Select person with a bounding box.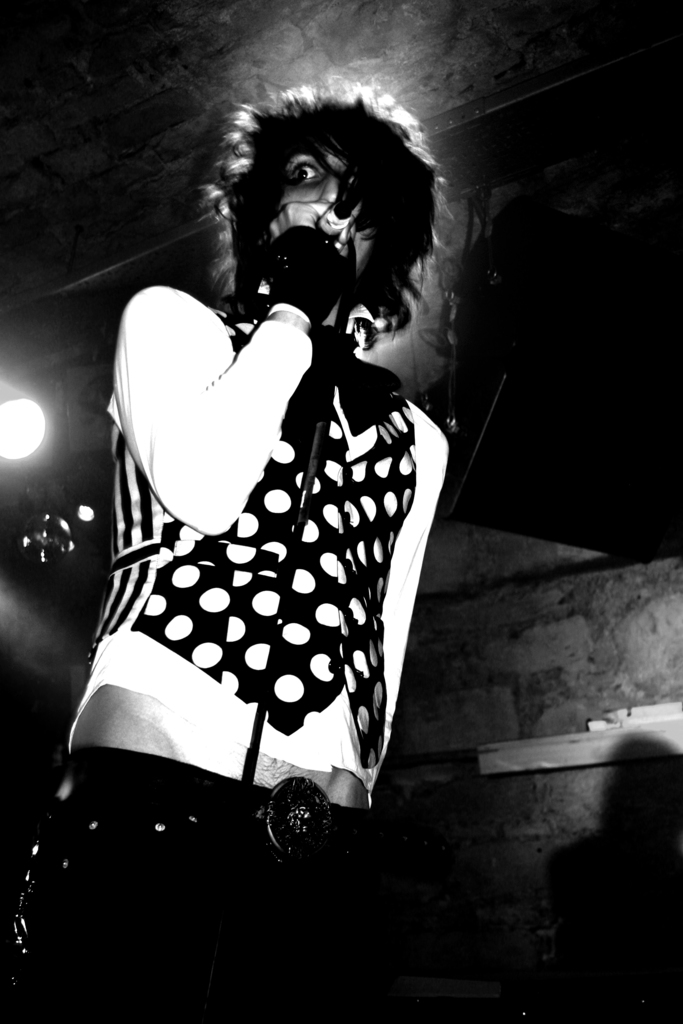
l=3, t=94, r=450, b=1023.
